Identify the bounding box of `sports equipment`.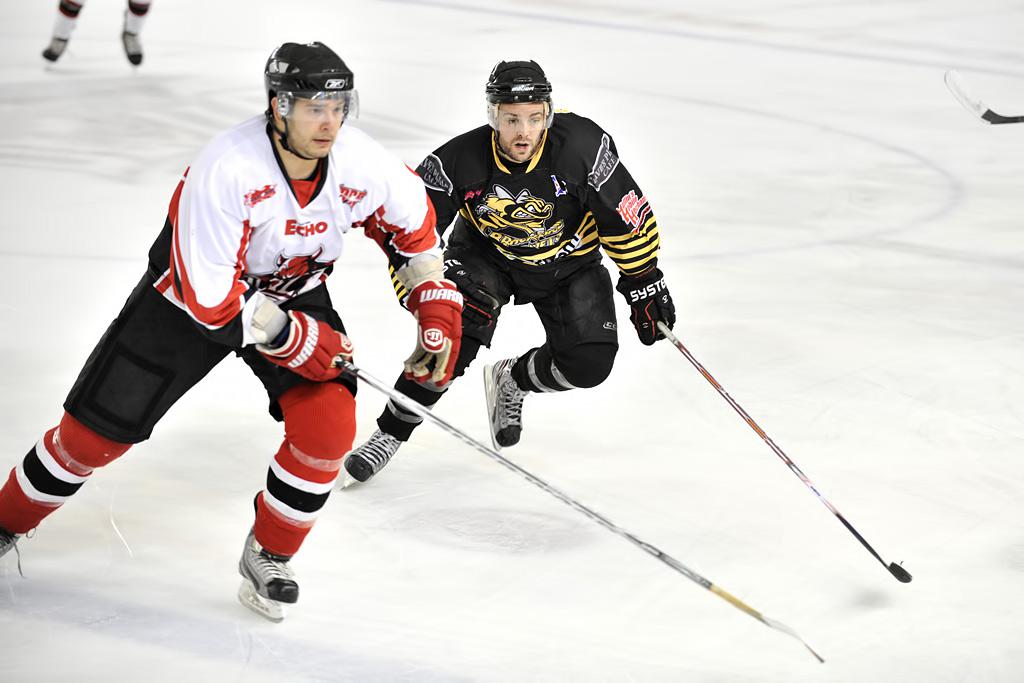
x1=257, y1=309, x2=350, y2=384.
